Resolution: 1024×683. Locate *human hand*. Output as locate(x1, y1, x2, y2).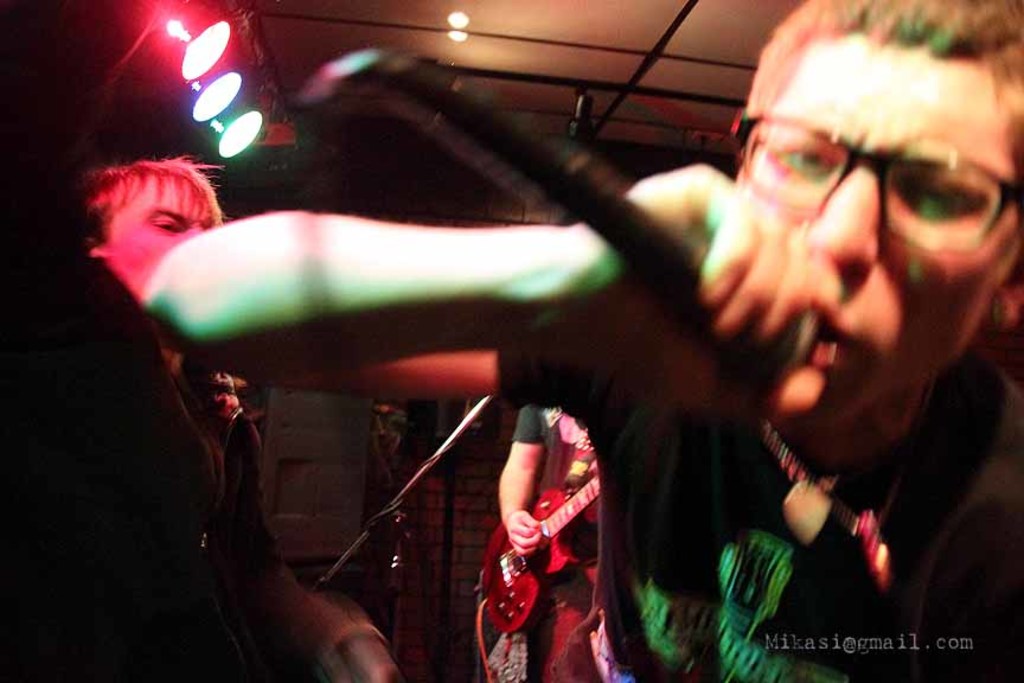
locate(622, 160, 846, 417).
